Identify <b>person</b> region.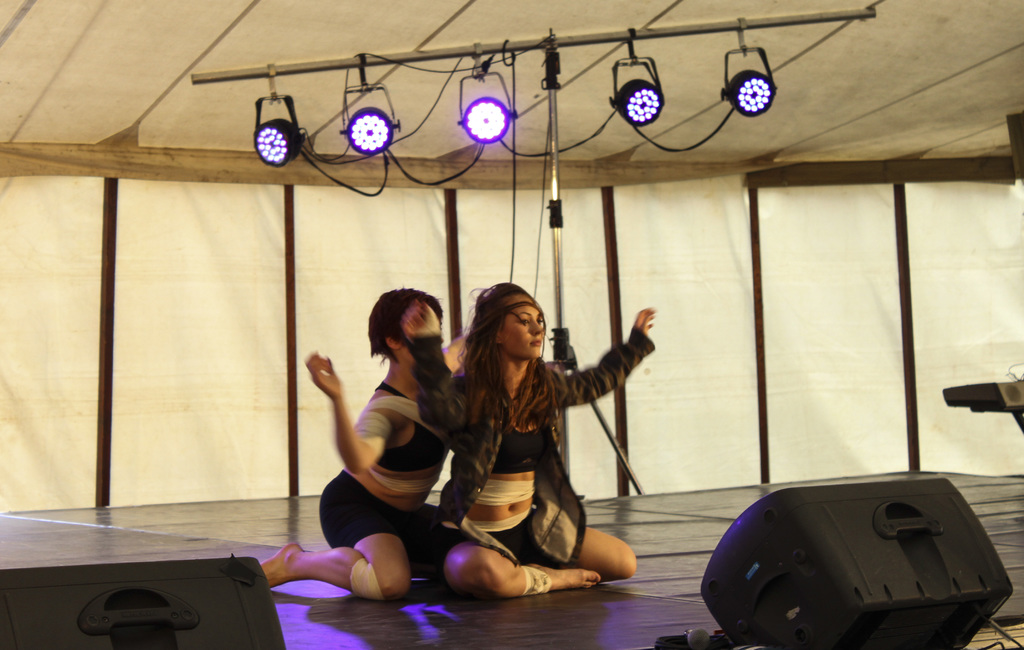
Region: 438:279:648:617.
